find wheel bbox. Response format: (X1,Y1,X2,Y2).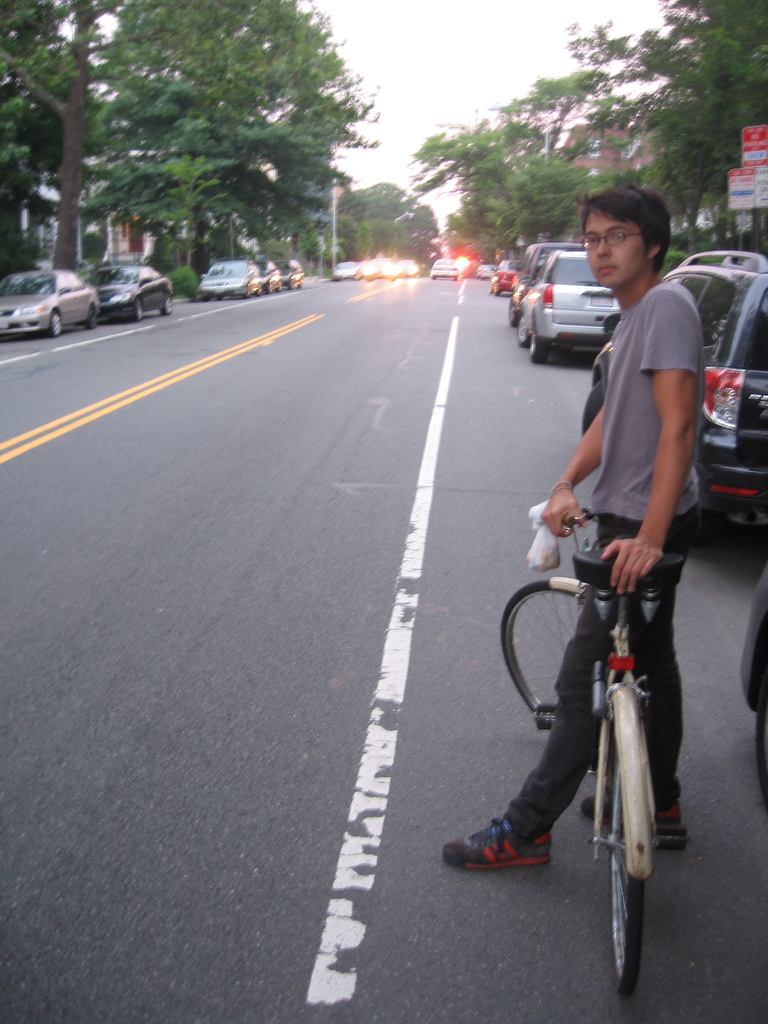
(164,295,174,309).
